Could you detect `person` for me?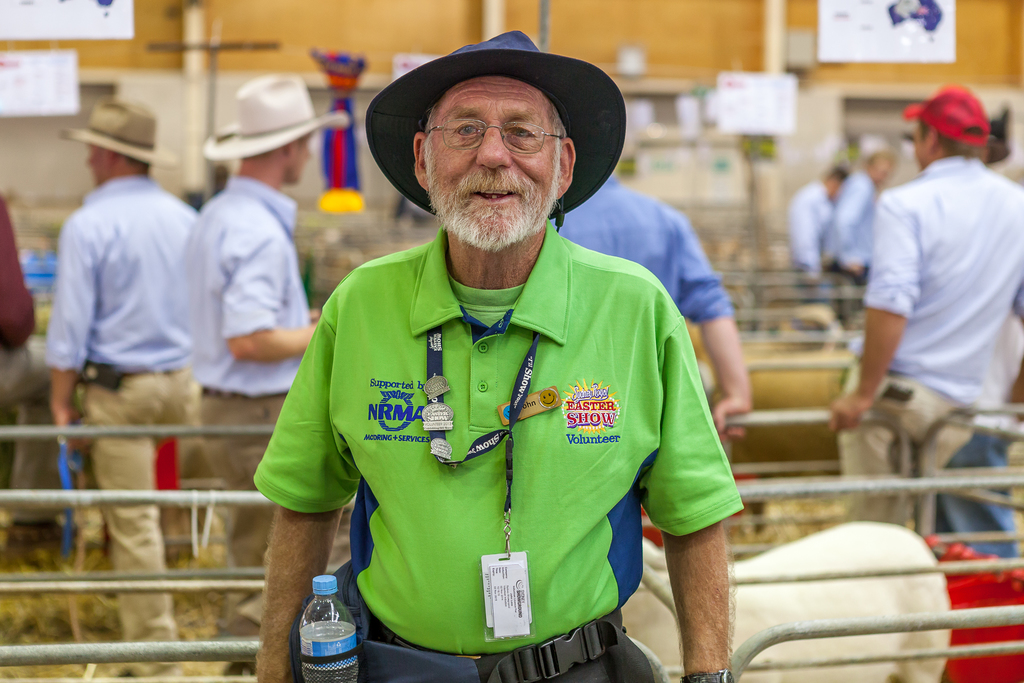
Detection result: [173,64,312,674].
